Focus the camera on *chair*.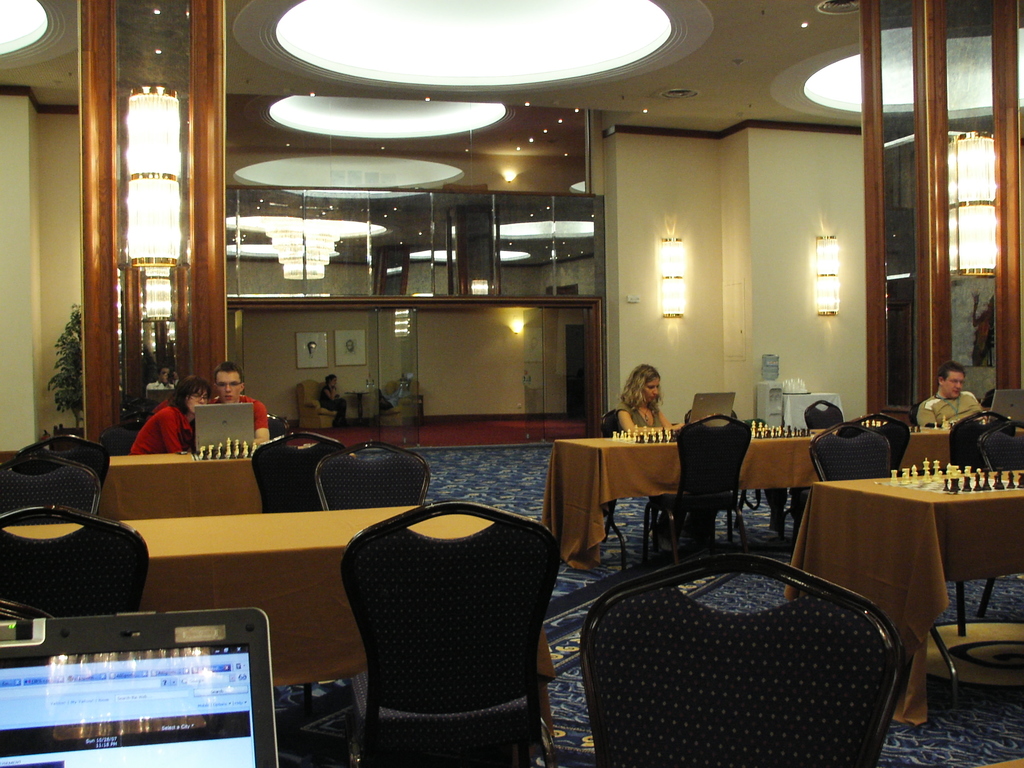
Focus region: [313,442,429,516].
